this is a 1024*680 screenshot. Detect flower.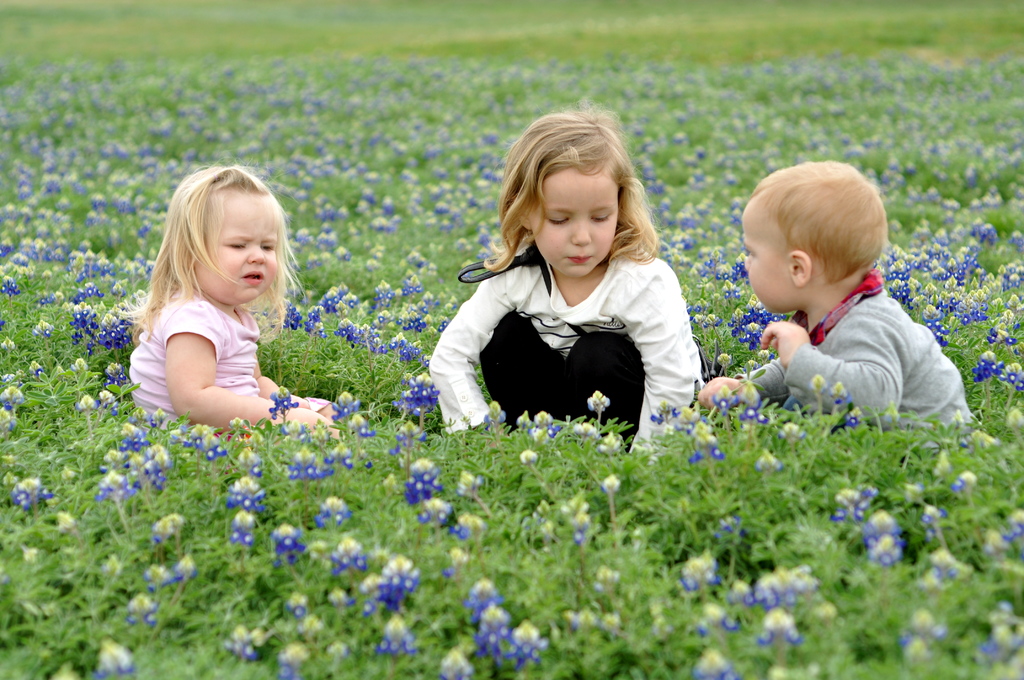
rect(325, 587, 350, 605).
